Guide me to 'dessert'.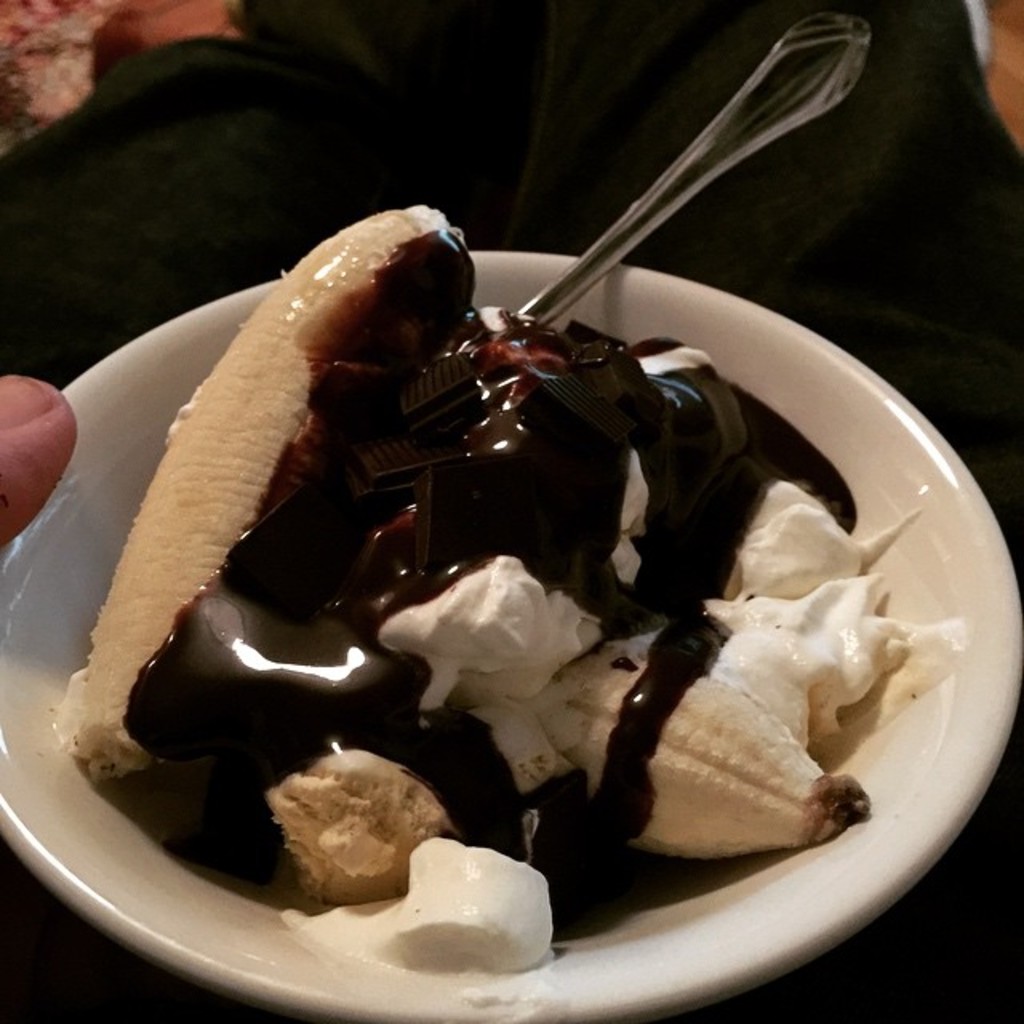
Guidance: rect(85, 246, 950, 1003).
